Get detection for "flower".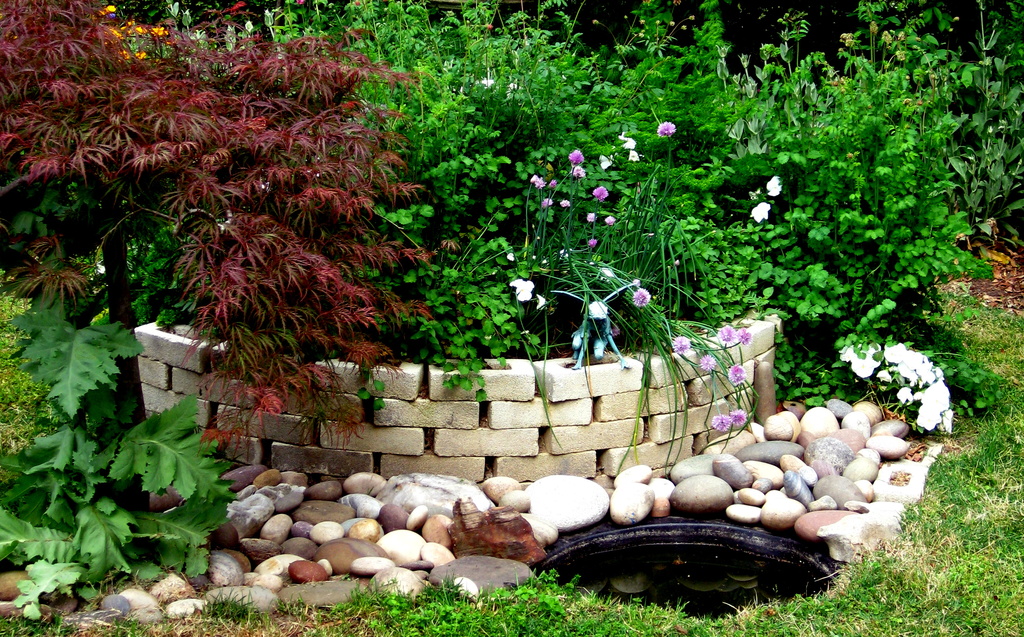
Detection: [x1=591, y1=186, x2=609, y2=200].
